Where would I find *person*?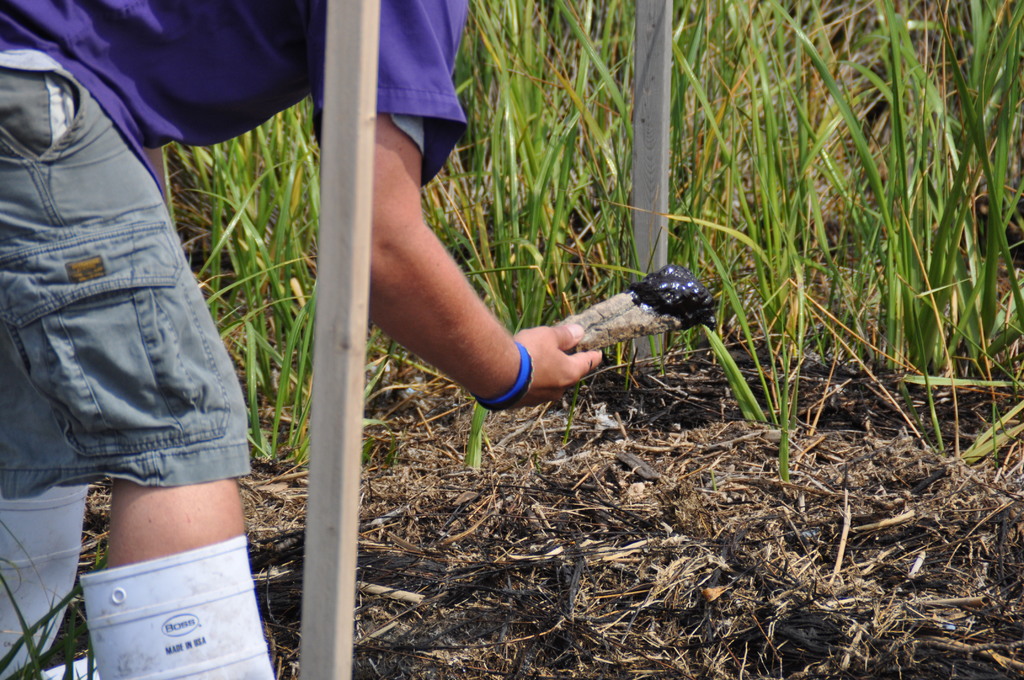
At x1=0 y1=0 x2=612 y2=679.
